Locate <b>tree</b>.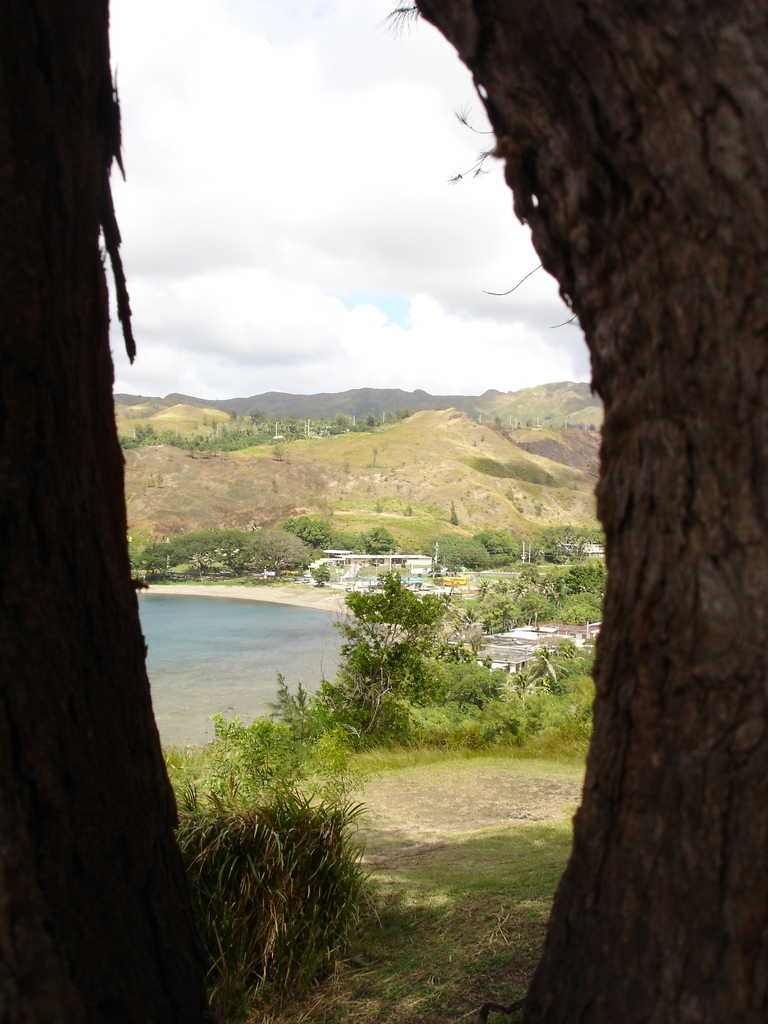
Bounding box: bbox=(0, 1, 224, 1018).
